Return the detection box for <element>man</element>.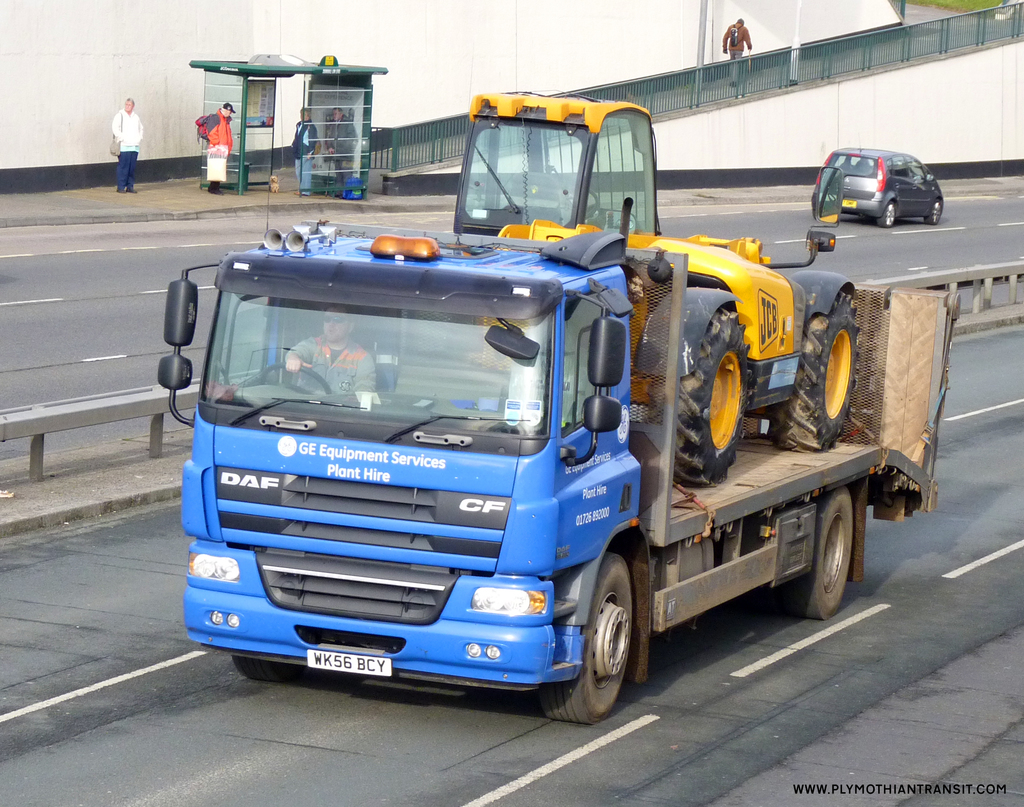
detection(200, 103, 237, 199).
